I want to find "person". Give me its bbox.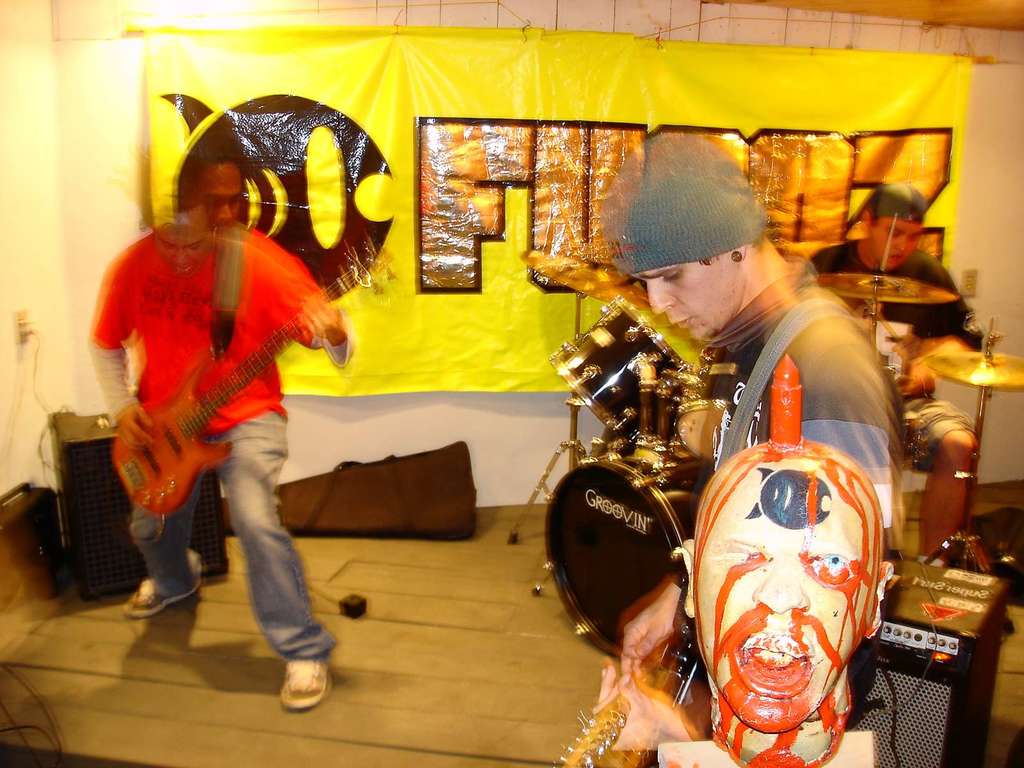
<bbox>587, 130, 902, 767</bbox>.
